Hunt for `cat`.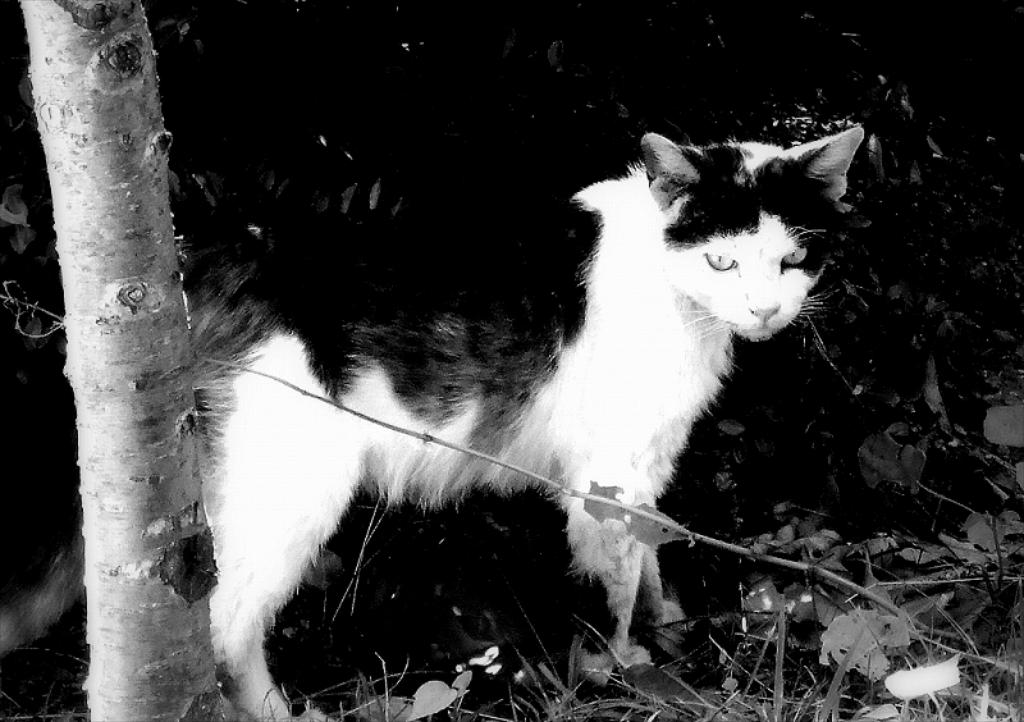
Hunted down at pyautogui.locateOnScreen(1, 132, 858, 721).
